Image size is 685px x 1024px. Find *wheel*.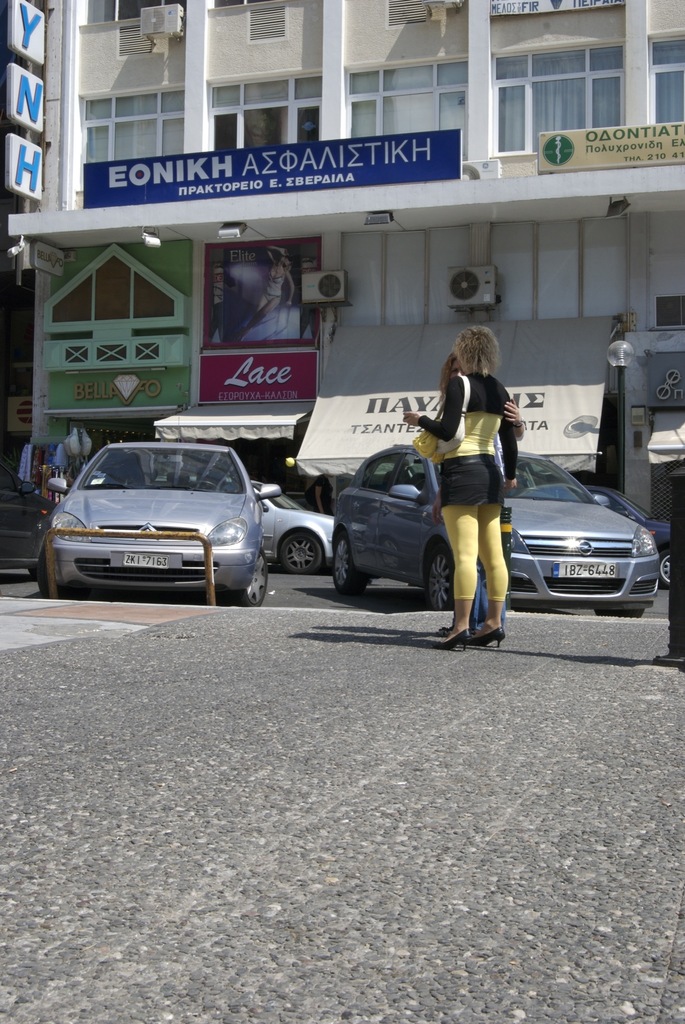
663/550/676/585.
